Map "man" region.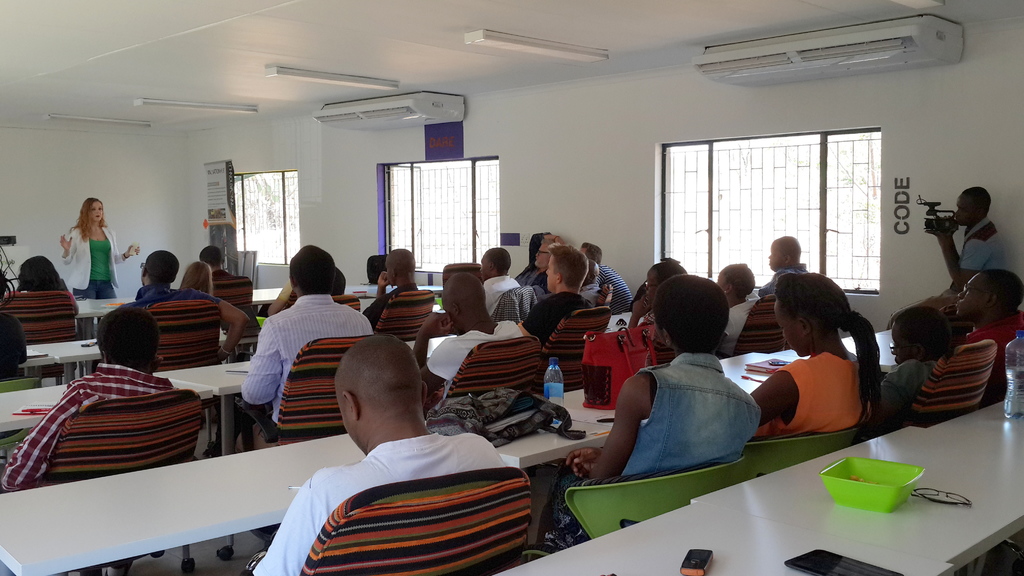
Mapped to box(884, 184, 1010, 335).
